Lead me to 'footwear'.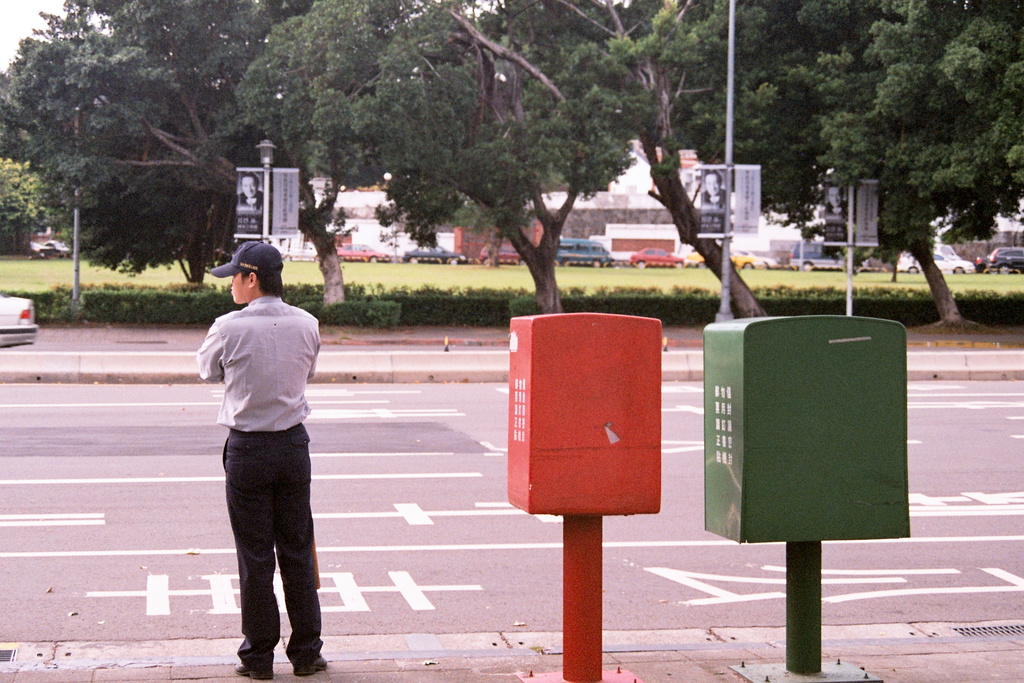
Lead to box=[291, 652, 328, 679].
